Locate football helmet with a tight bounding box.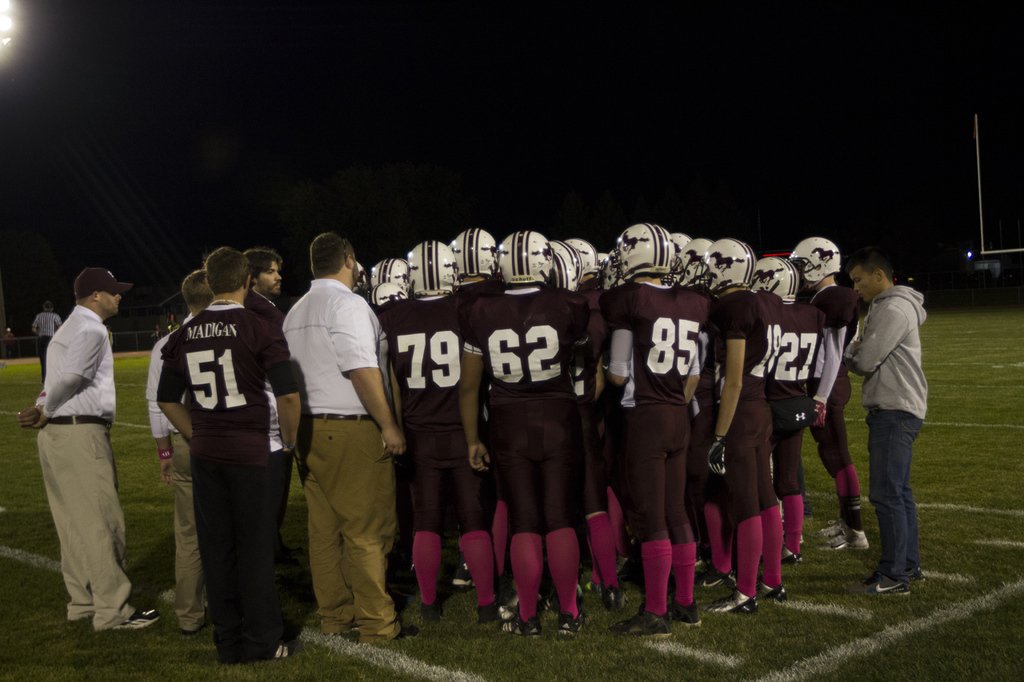
x1=742, y1=257, x2=803, y2=304.
